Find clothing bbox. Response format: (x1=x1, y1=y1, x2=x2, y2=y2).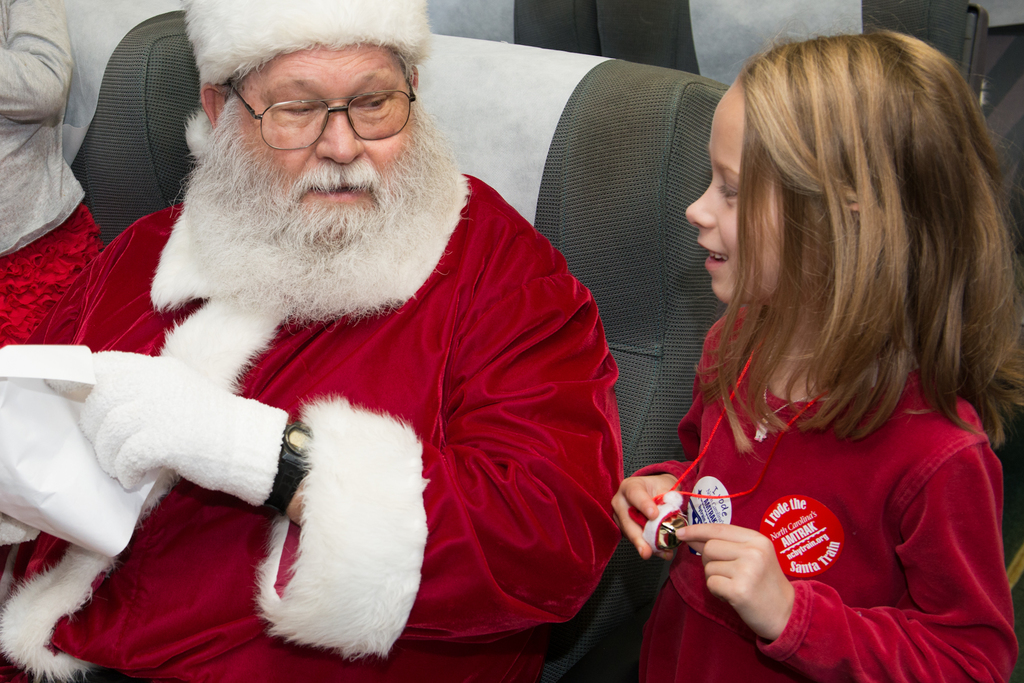
(x1=0, y1=147, x2=557, y2=682).
